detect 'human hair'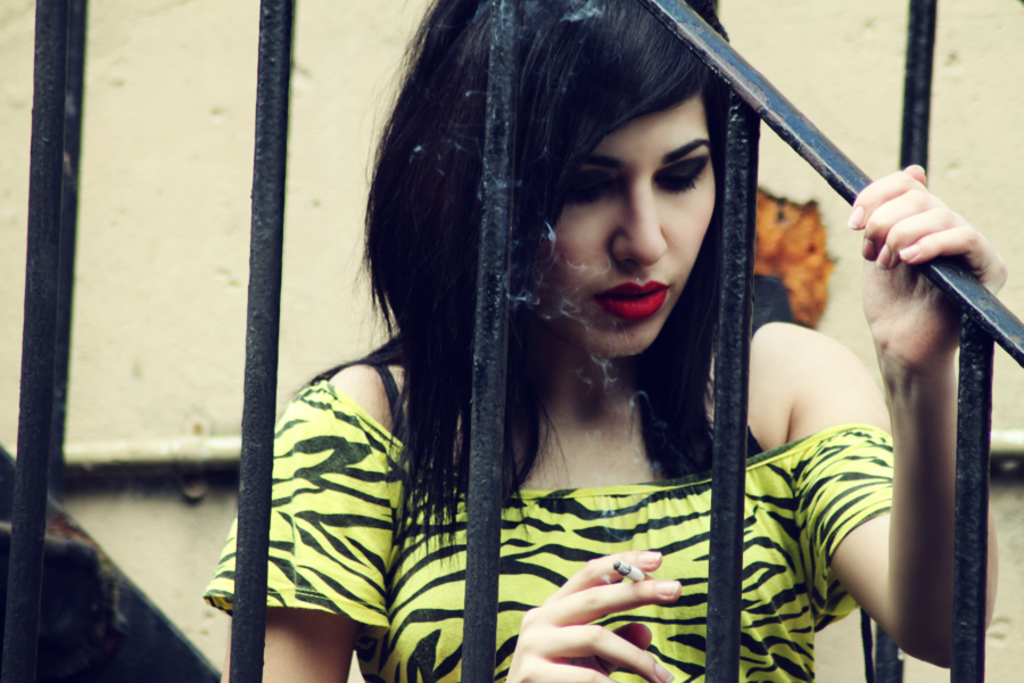
350 0 765 573
